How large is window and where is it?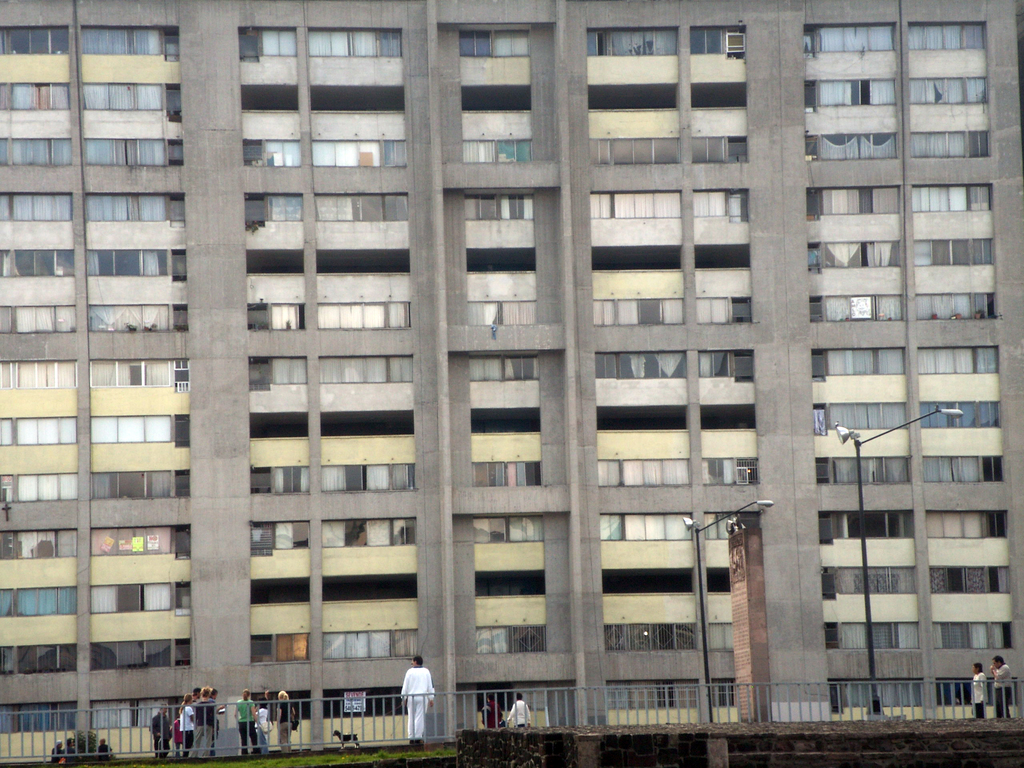
Bounding box: detection(1, 83, 67, 107).
